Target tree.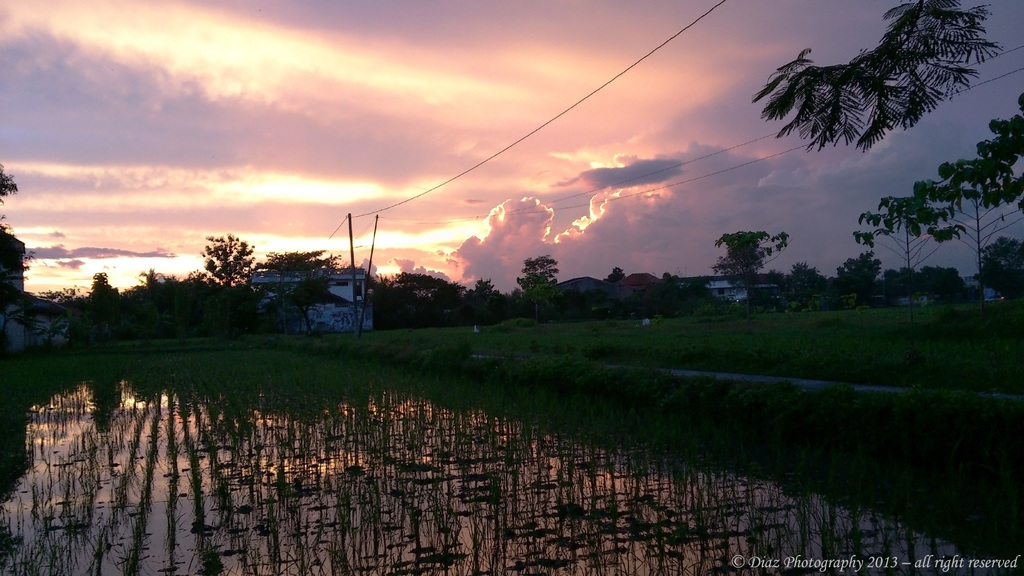
Target region: (790, 259, 829, 310).
